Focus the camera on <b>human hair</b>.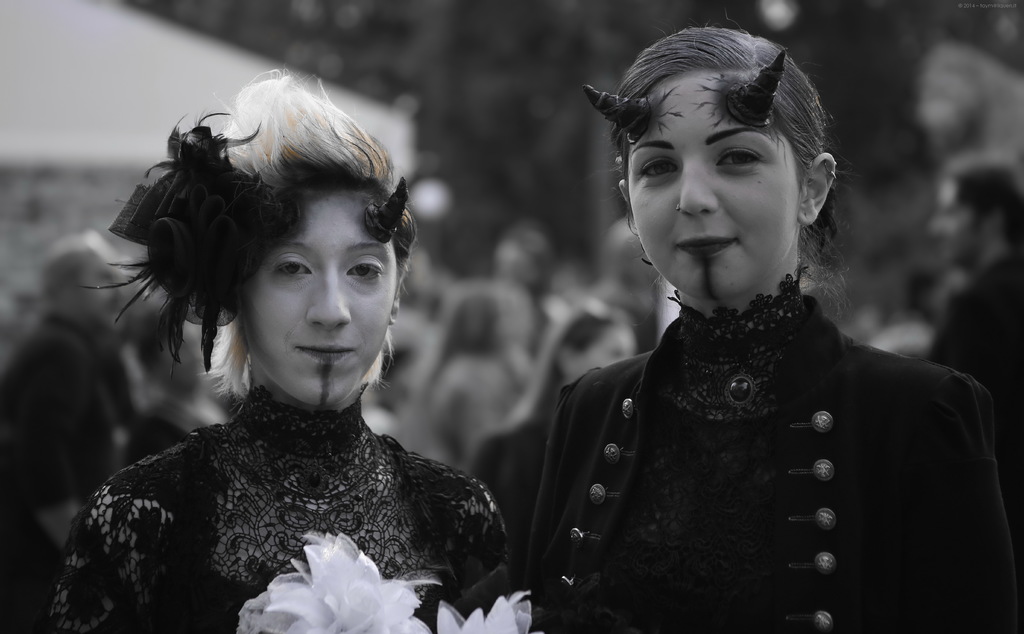
Focus region: box(941, 154, 1021, 228).
